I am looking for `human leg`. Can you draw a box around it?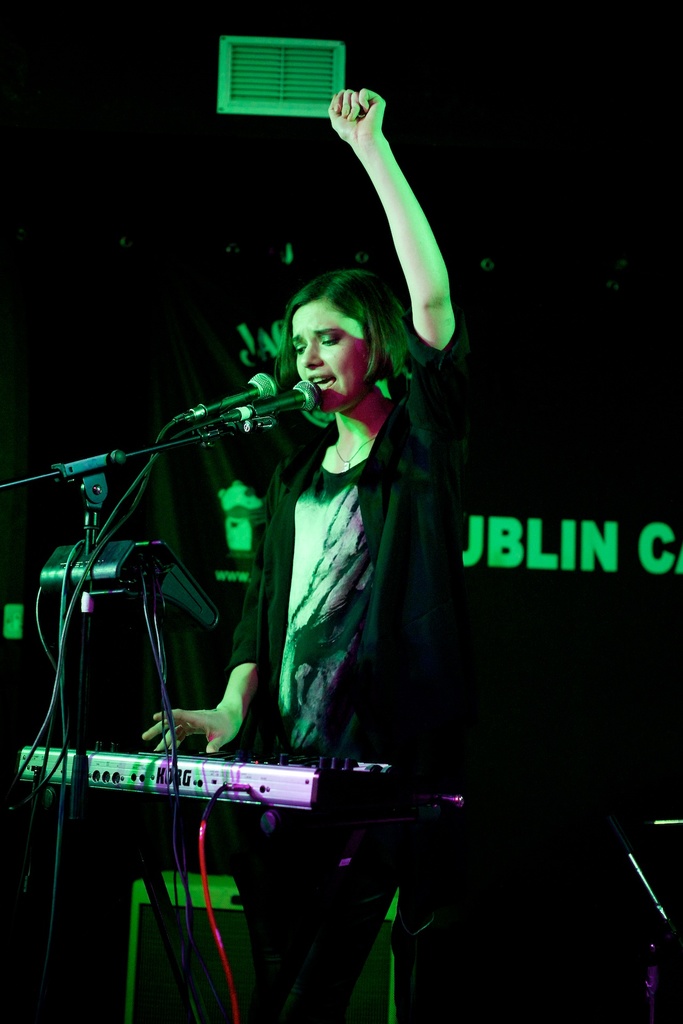
Sure, the bounding box is {"x1": 261, "y1": 729, "x2": 411, "y2": 1023}.
